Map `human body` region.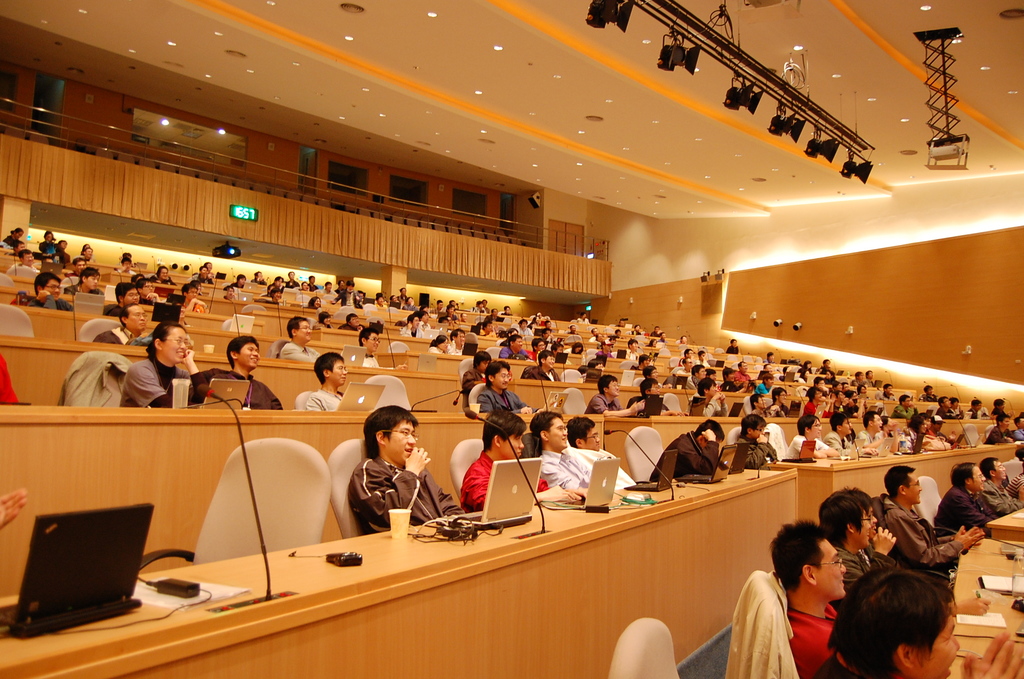
Mapped to crop(83, 245, 97, 259).
